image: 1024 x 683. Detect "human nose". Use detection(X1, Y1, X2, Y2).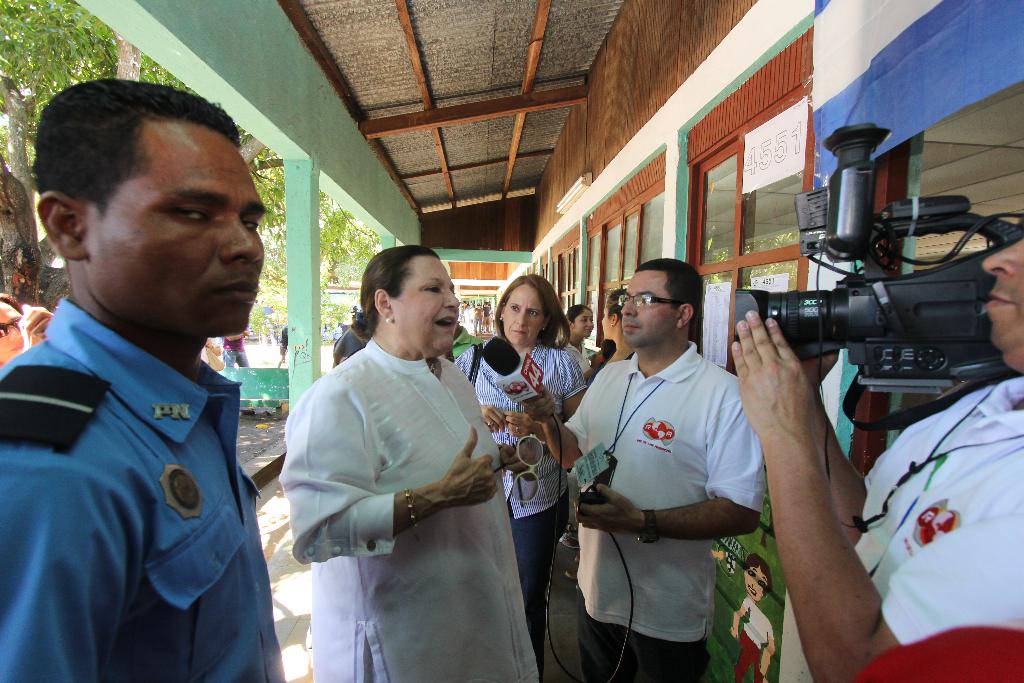
detection(584, 320, 595, 327).
